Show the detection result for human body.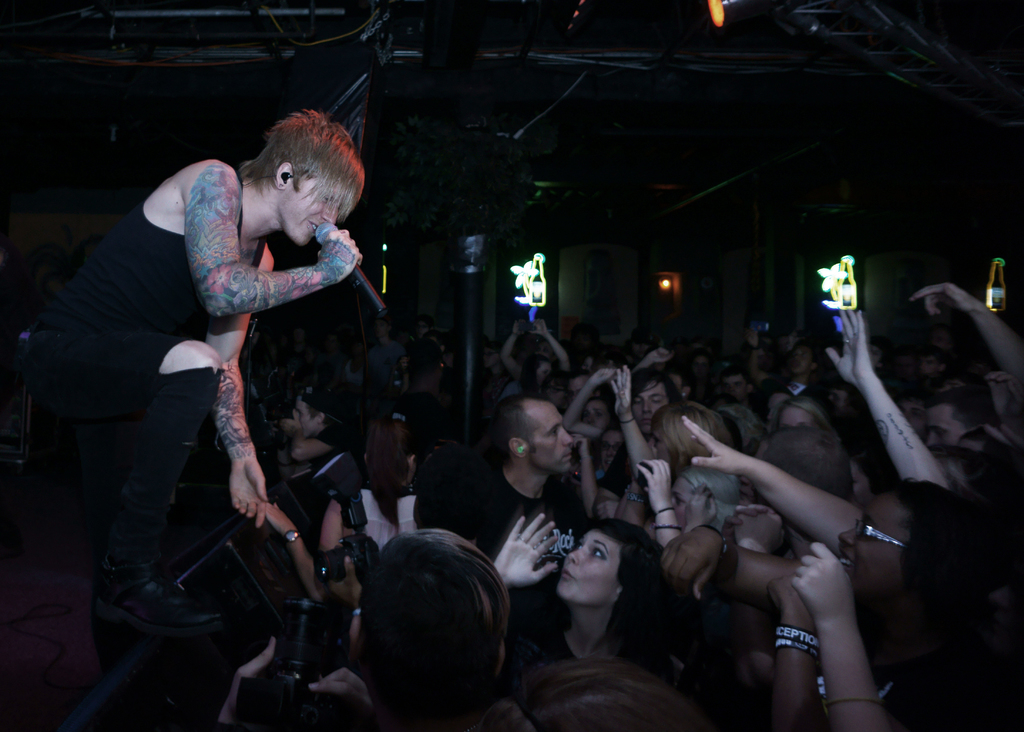
left=447, top=387, right=583, bottom=583.
